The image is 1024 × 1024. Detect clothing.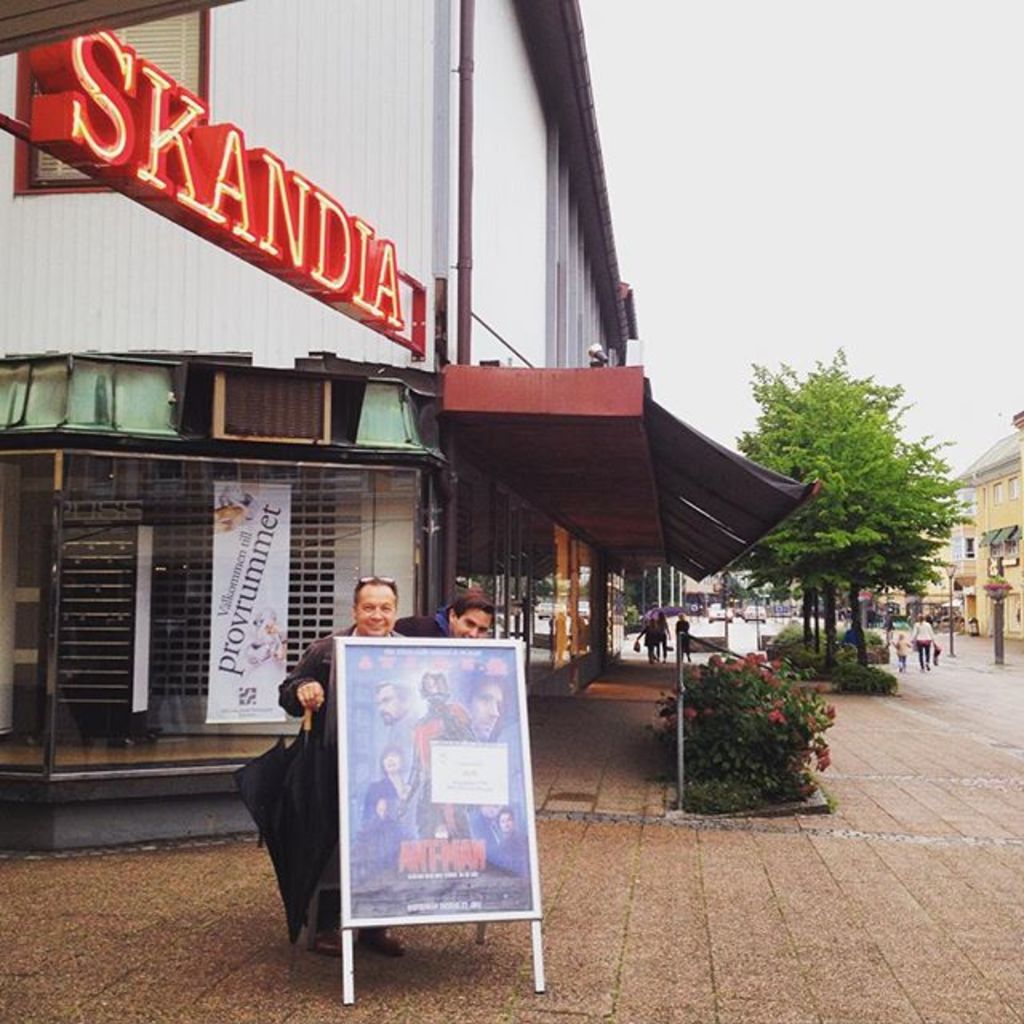
Detection: select_region(907, 616, 941, 672).
